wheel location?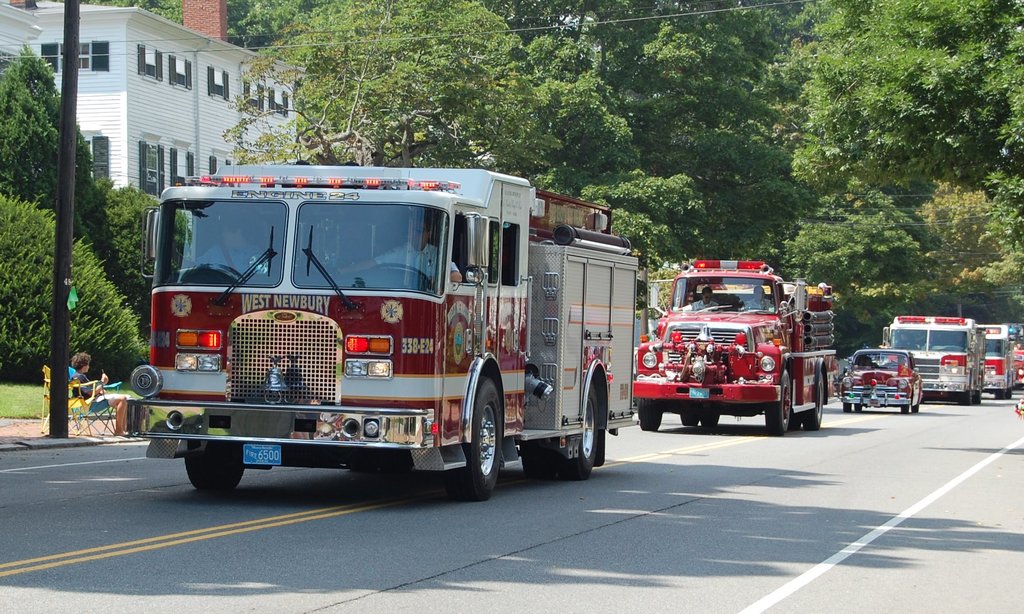
bbox(681, 415, 699, 427)
